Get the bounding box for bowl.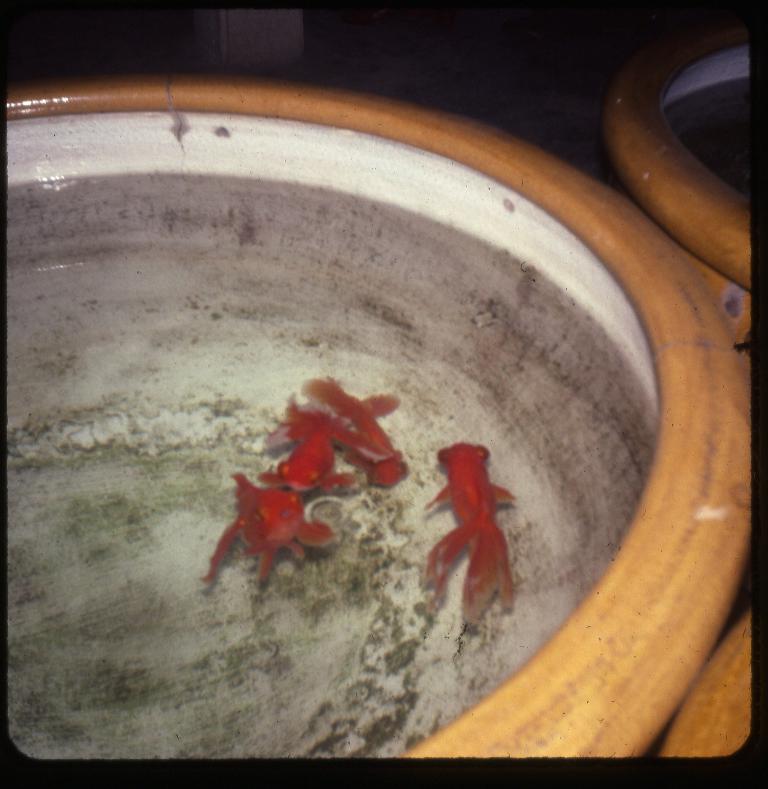
[left=656, top=621, right=751, bottom=761].
